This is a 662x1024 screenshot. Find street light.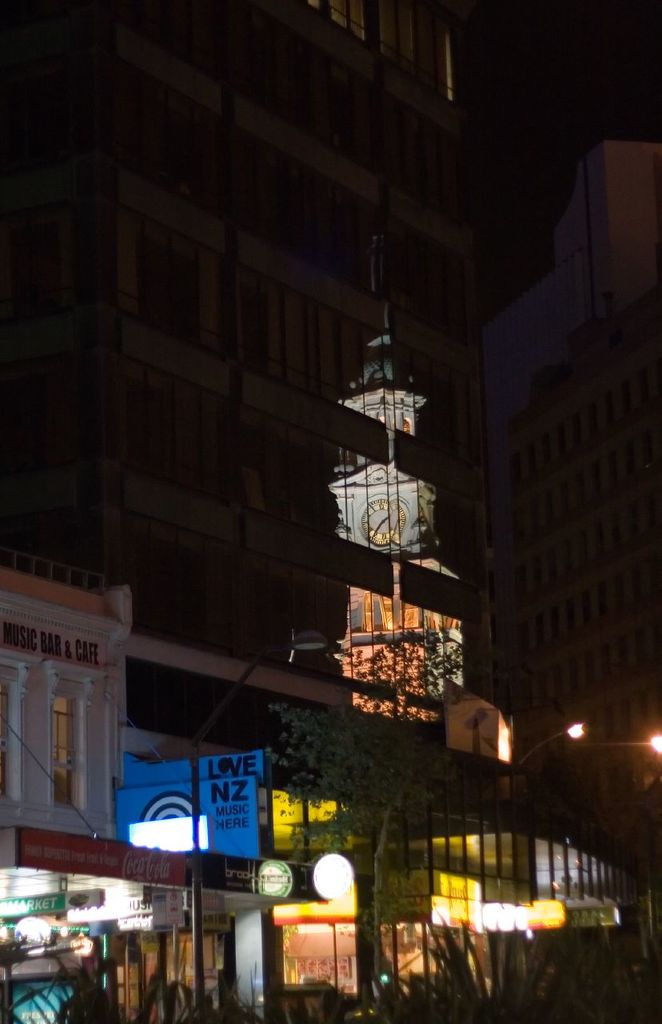
Bounding box: x1=519, y1=722, x2=586, y2=763.
